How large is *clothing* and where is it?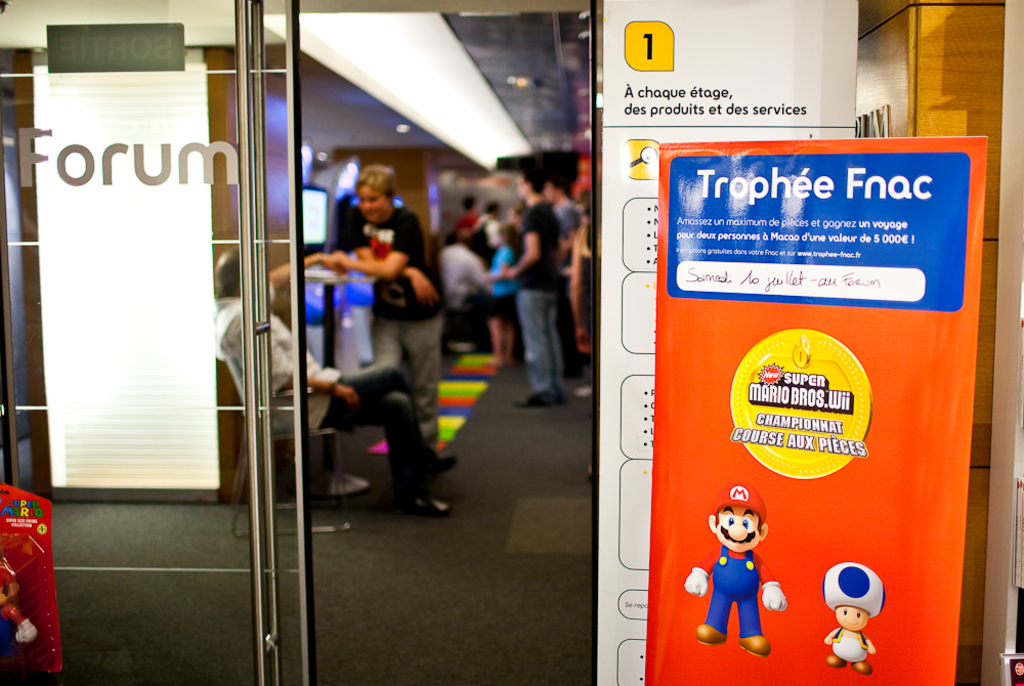
Bounding box: [x1=687, y1=541, x2=779, y2=638].
